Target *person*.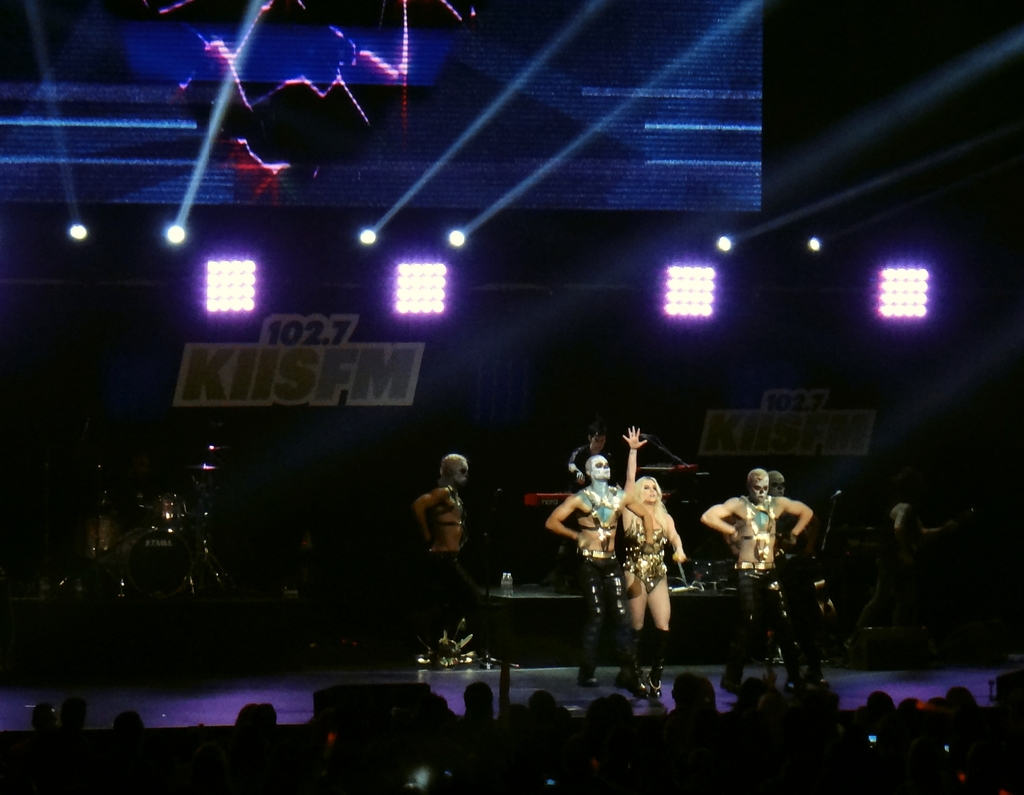
Target region: box=[723, 461, 822, 673].
